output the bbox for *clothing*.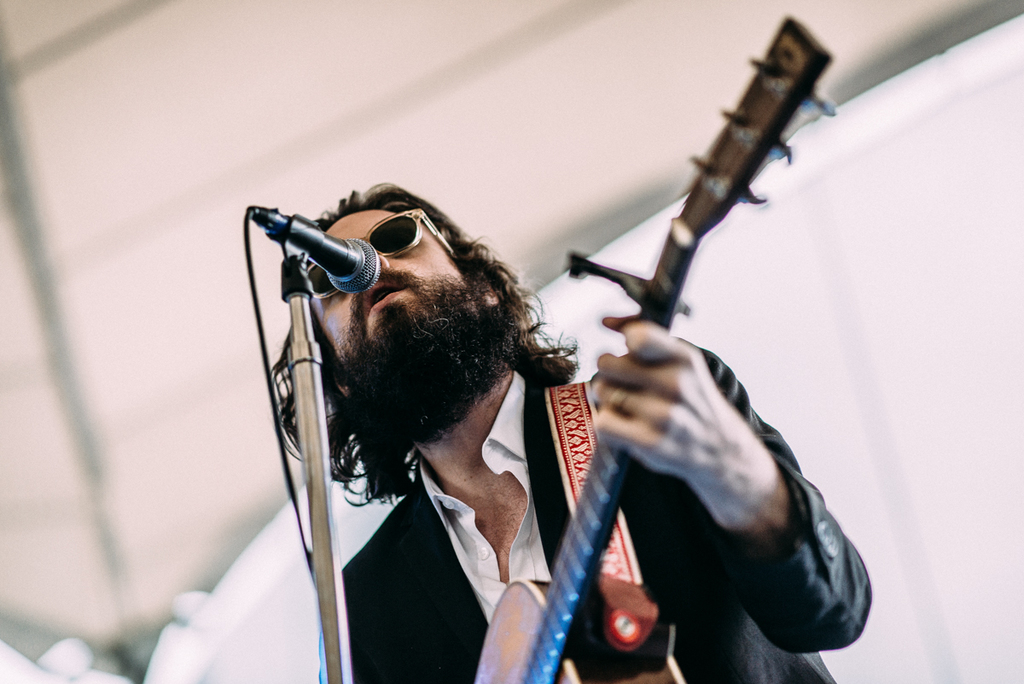
x1=317 y1=333 x2=870 y2=683.
